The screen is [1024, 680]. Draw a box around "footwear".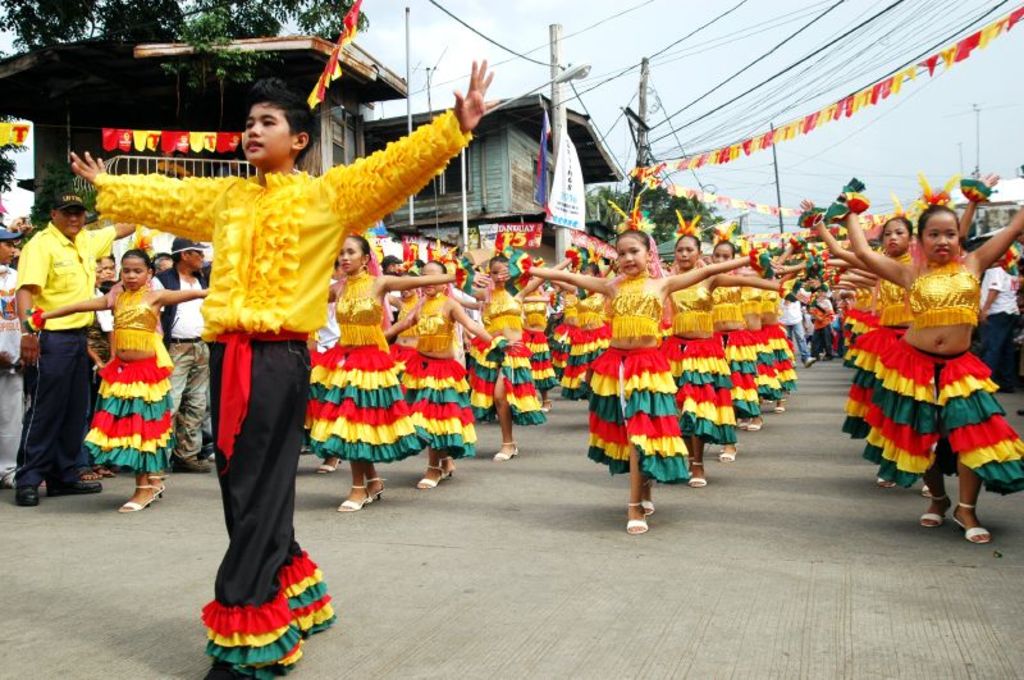
bbox(494, 442, 518, 460).
